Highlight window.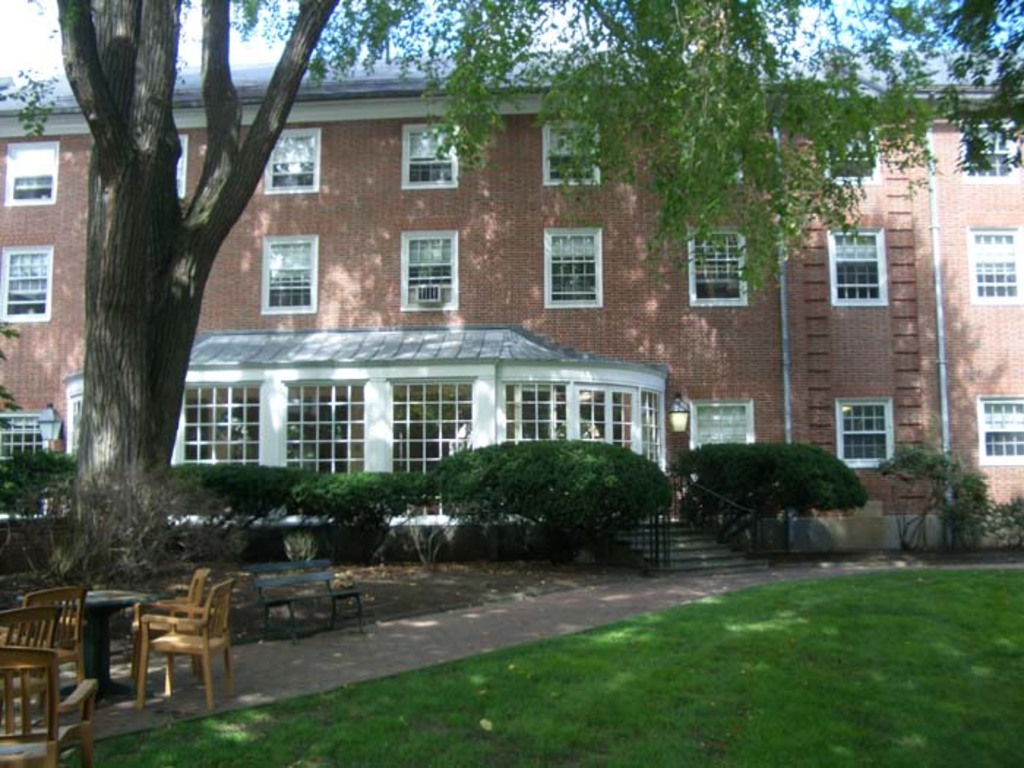
Highlighted region: <bbox>67, 372, 664, 516</bbox>.
